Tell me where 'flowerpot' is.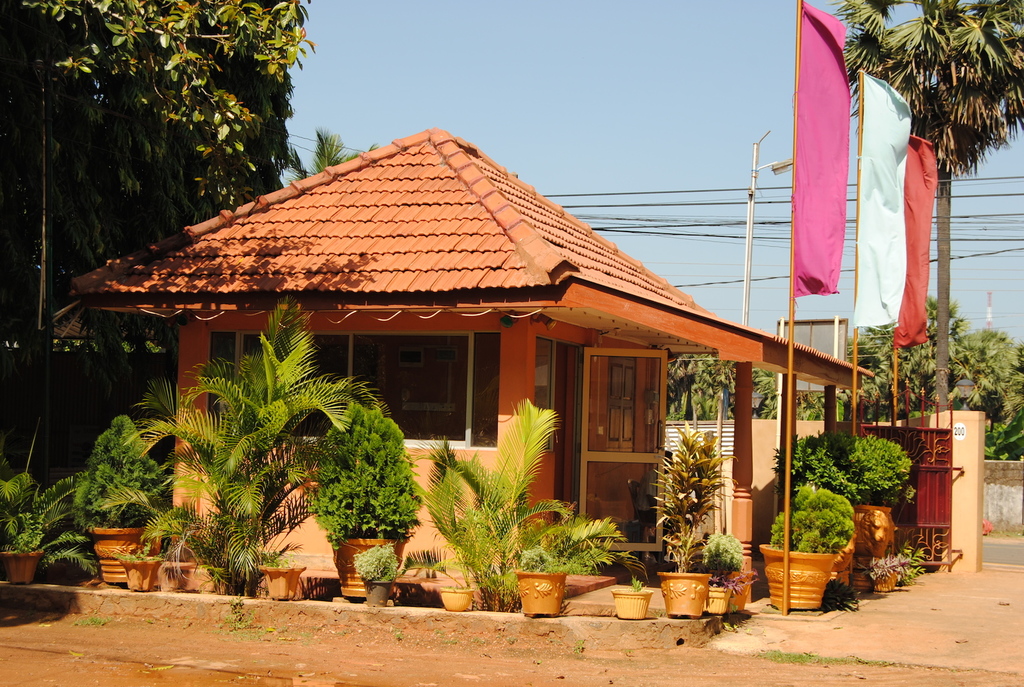
'flowerpot' is at 320 532 410 599.
